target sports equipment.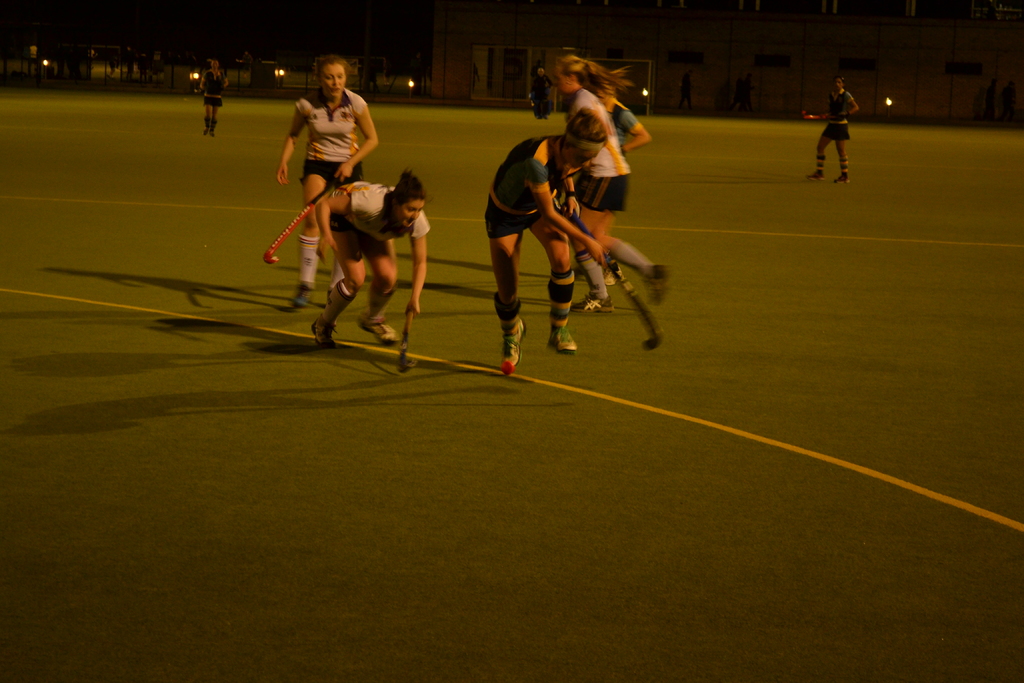
Target region: {"x1": 797, "y1": 107, "x2": 845, "y2": 122}.
